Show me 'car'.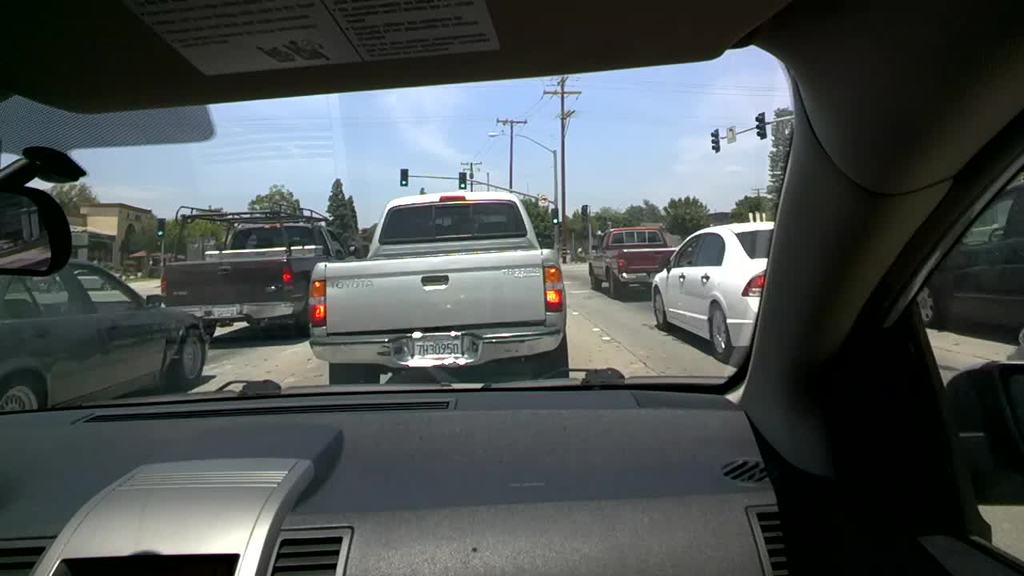
'car' is here: region(651, 219, 775, 362).
